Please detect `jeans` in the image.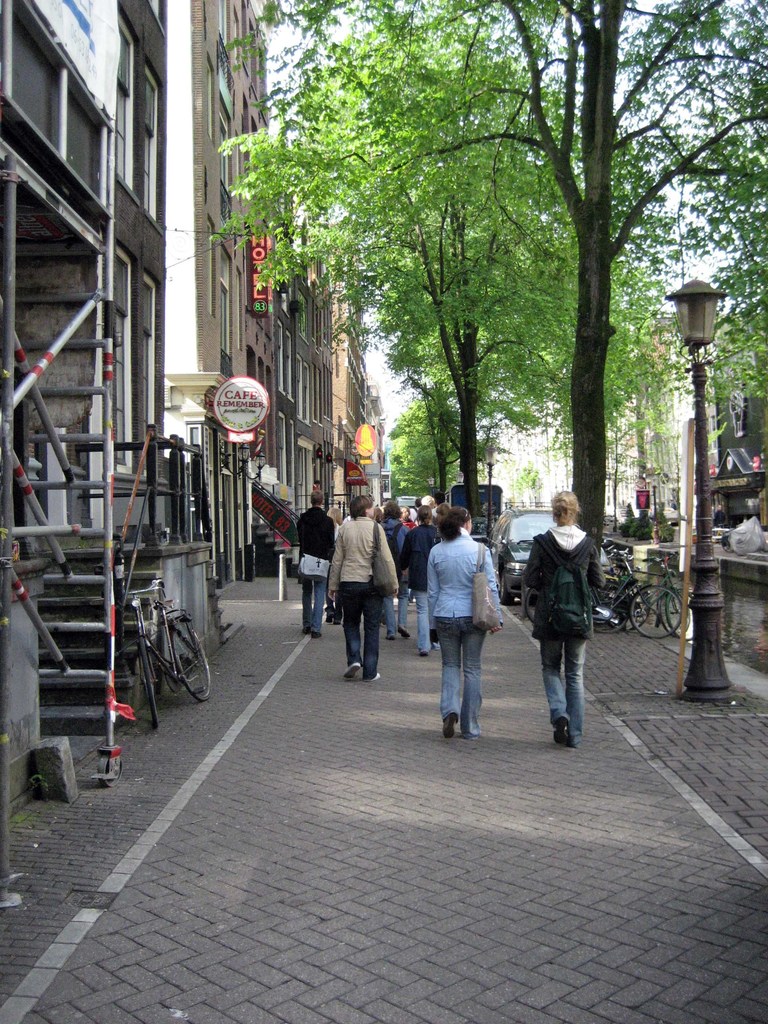
442 620 502 742.
